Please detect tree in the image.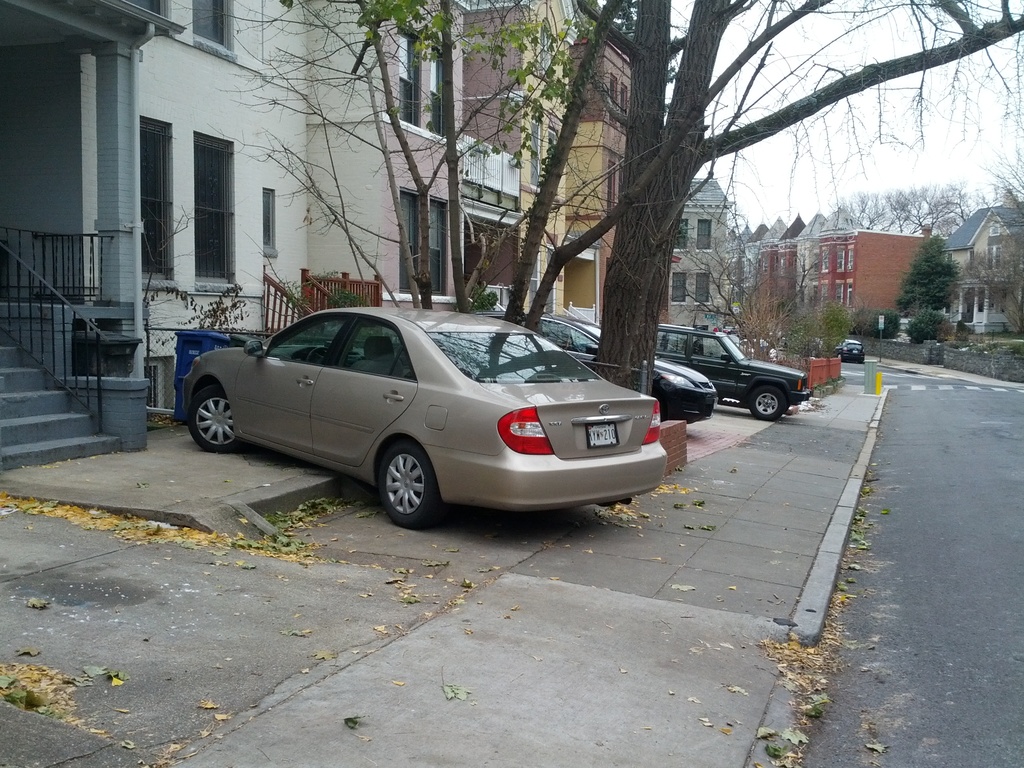
{"left": 219, "top": 0, "right": 610, "bottom": 319}.
